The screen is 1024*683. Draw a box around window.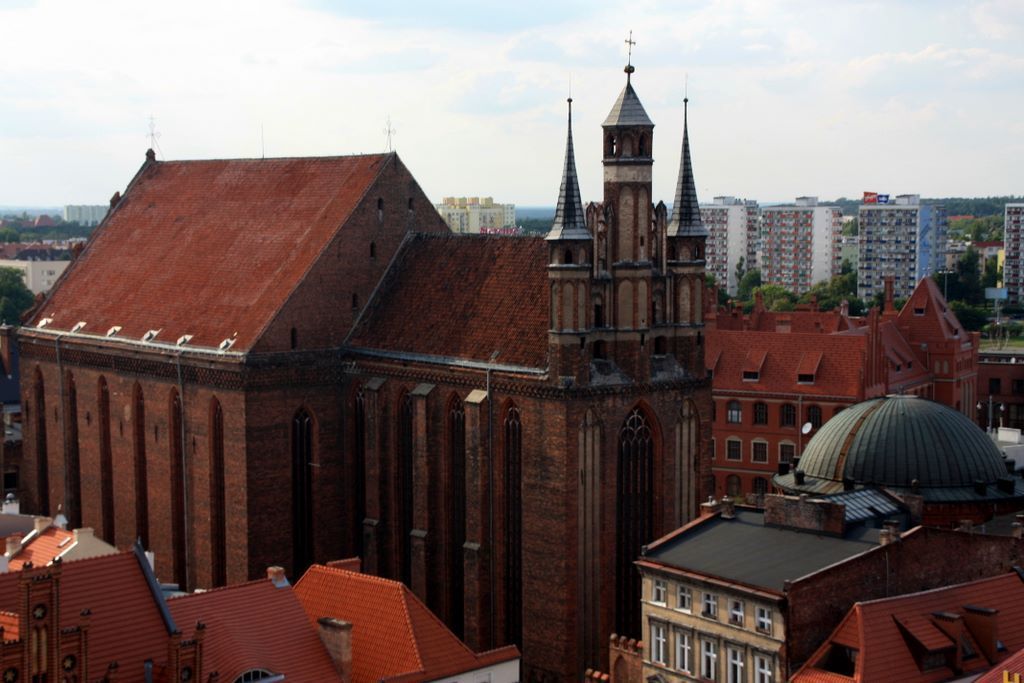
(left=697, top=592, right=720, bottom=623).
